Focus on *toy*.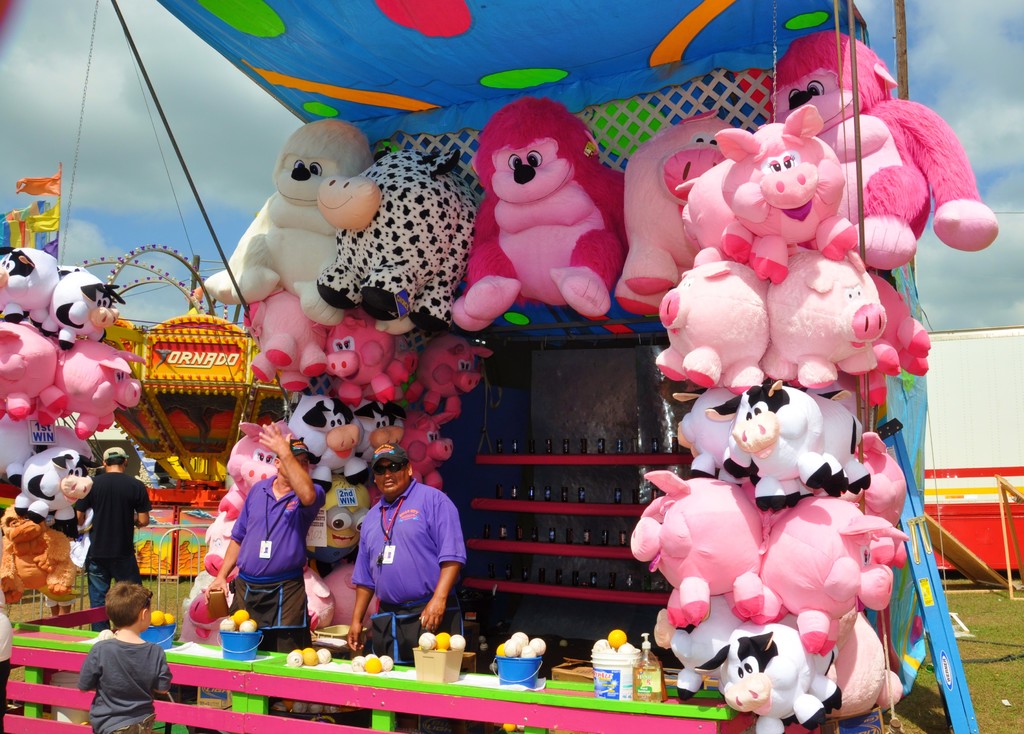
Focused at pyautogui.locateOnScreen(556, 638, 568, 647).
